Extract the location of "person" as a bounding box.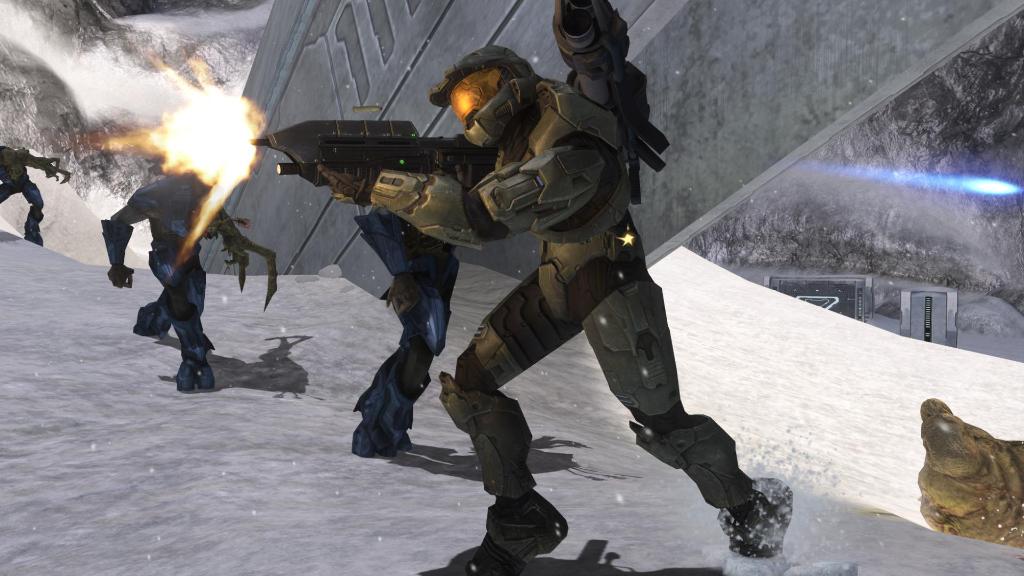
340, 47, 781, 575.
